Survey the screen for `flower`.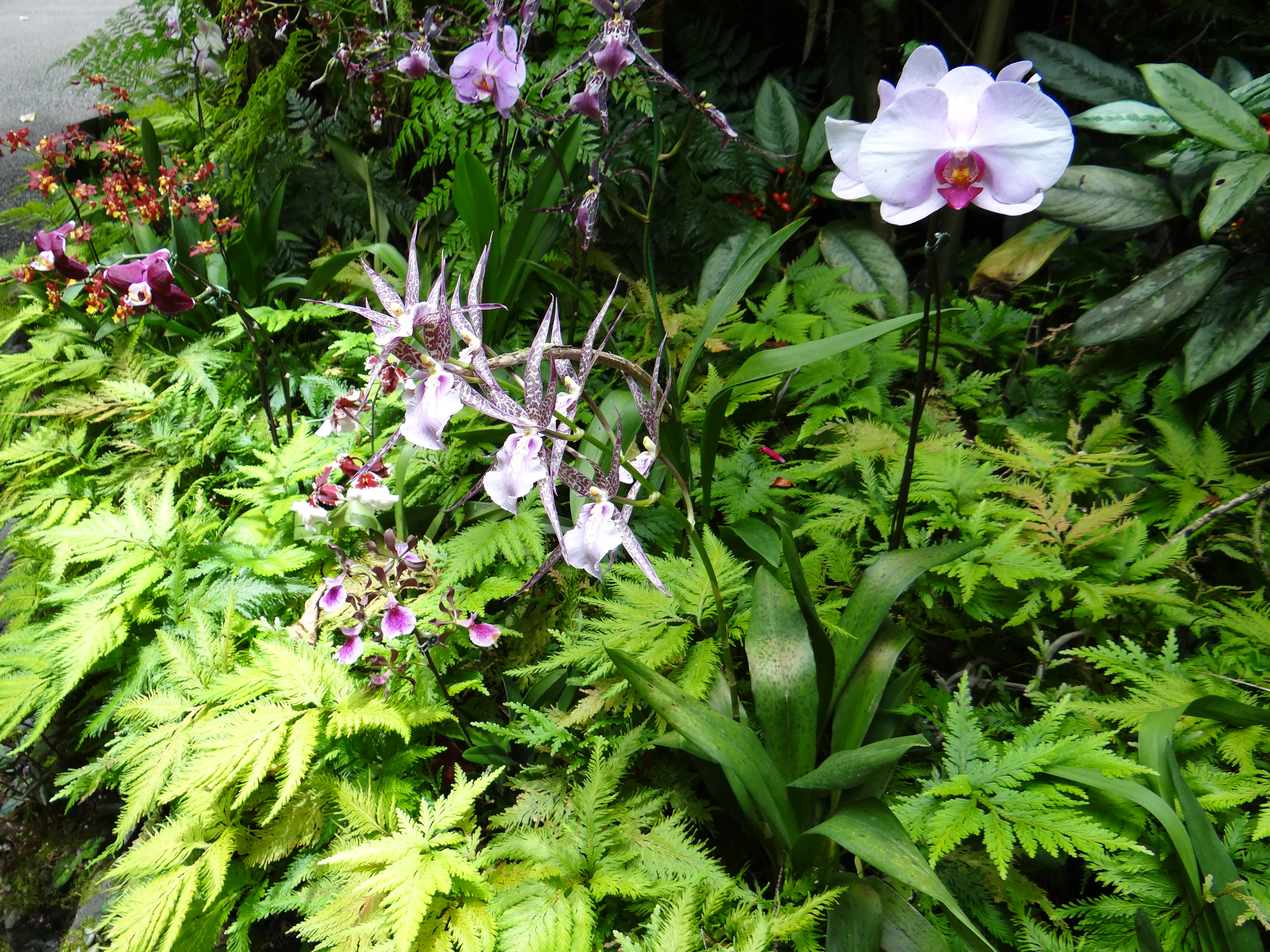
Survey found: 103:13:113:20.
